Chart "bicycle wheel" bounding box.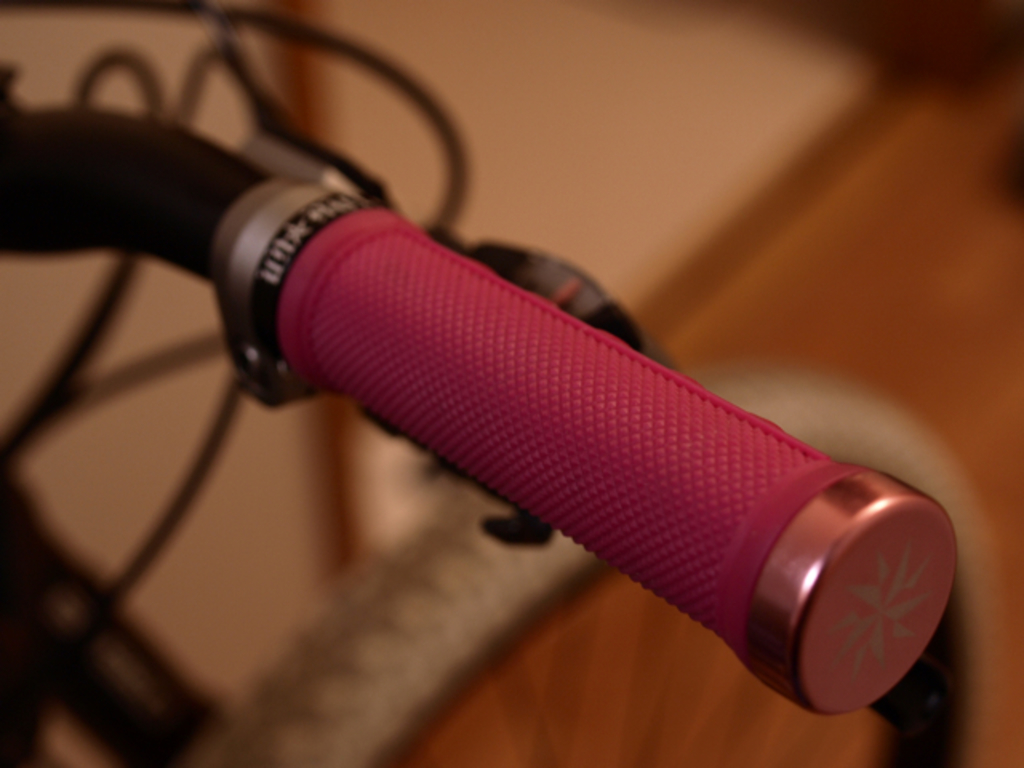
Charted: bbox=[189, 366, 1003, 766].
